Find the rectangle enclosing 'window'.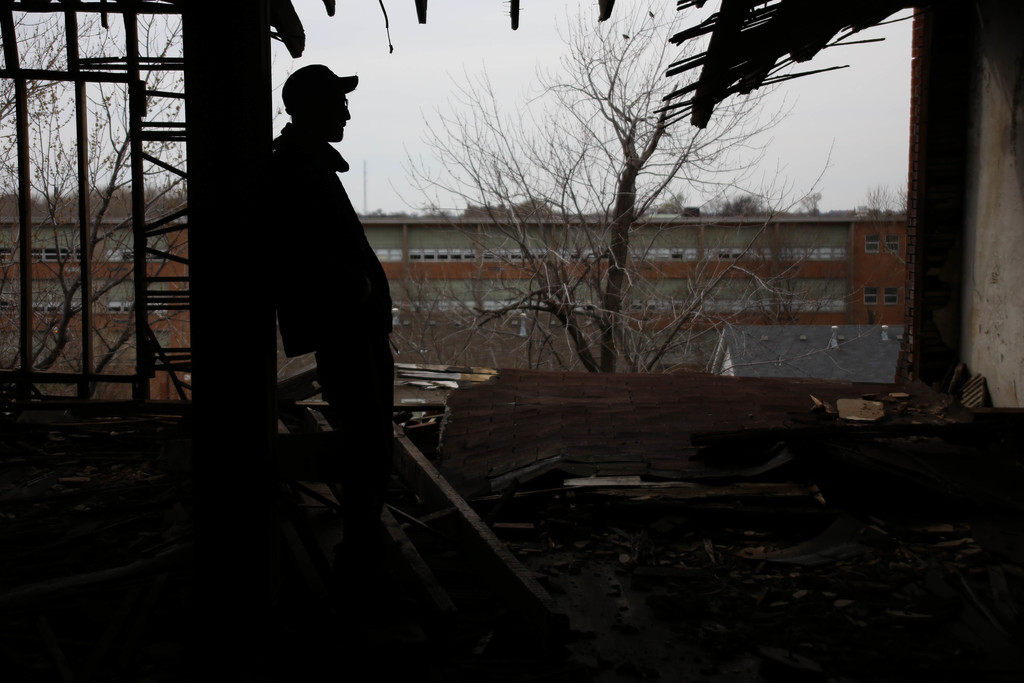
(x1=884, y1=232, x2=902, y2=258).
